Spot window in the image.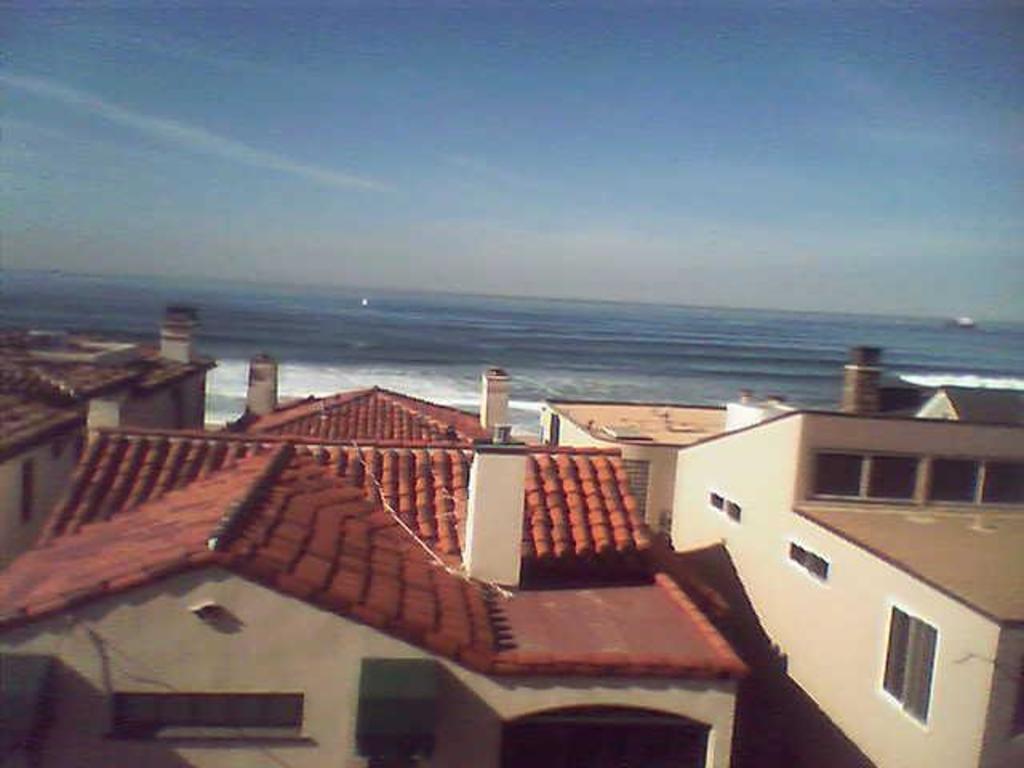
window found at [730,499,746,523].
